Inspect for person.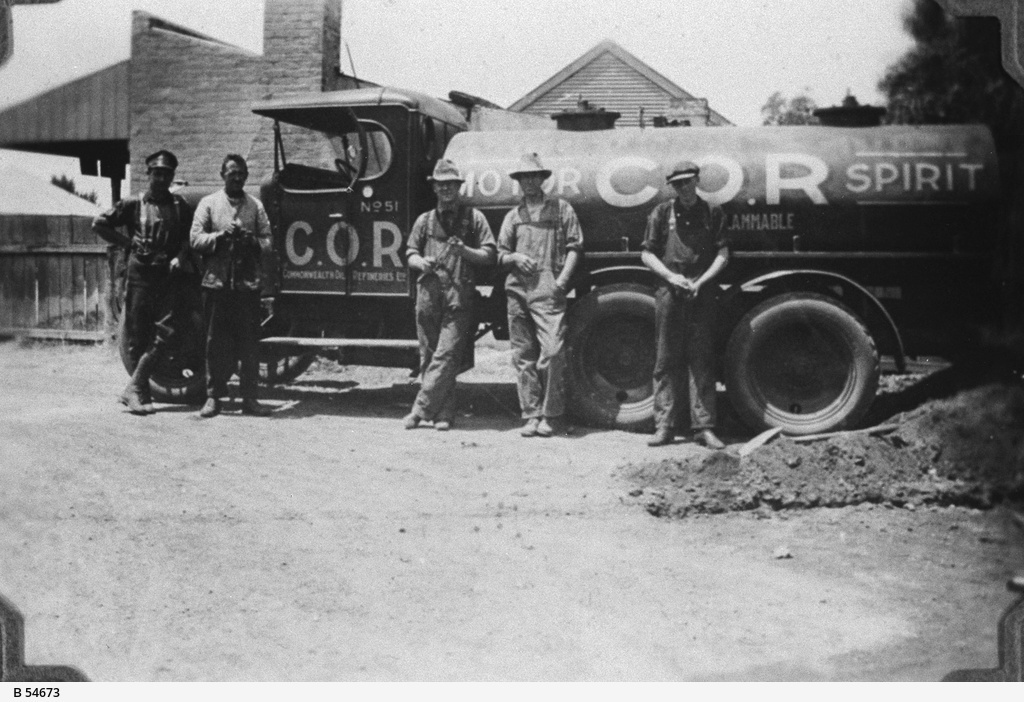
Inspection: {"x1": 641, "y1": 158, "x2": 741, "y2": 456}.
